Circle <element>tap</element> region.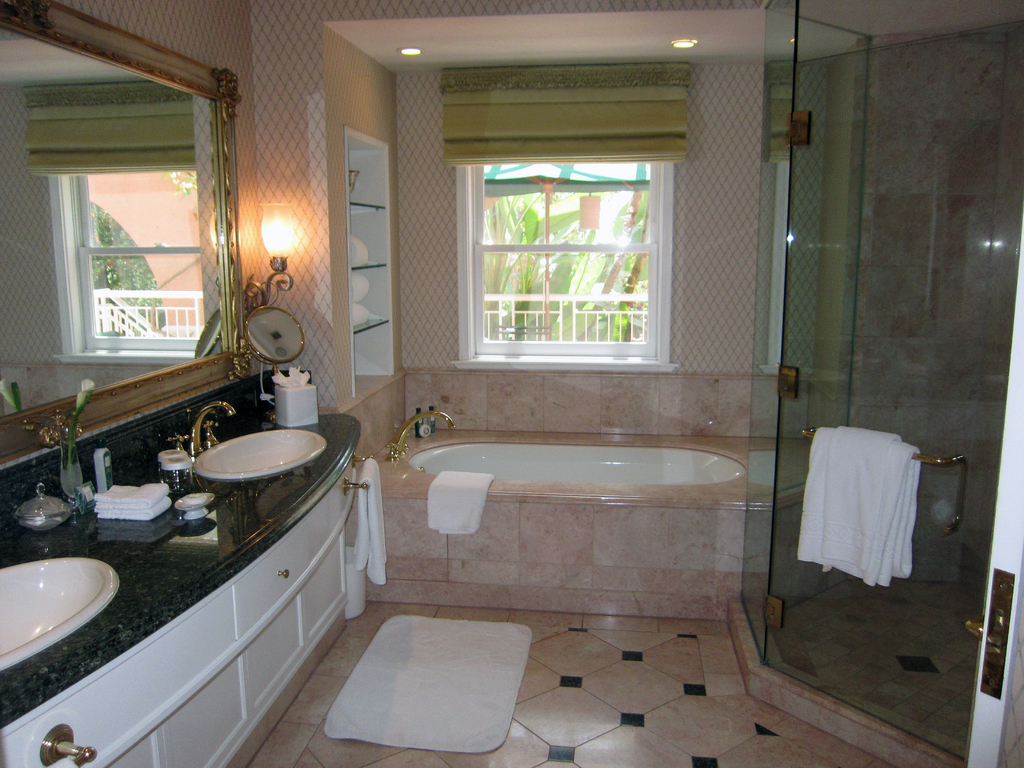
Region: [x1=387, y1=411, x2=452, y2=465].
